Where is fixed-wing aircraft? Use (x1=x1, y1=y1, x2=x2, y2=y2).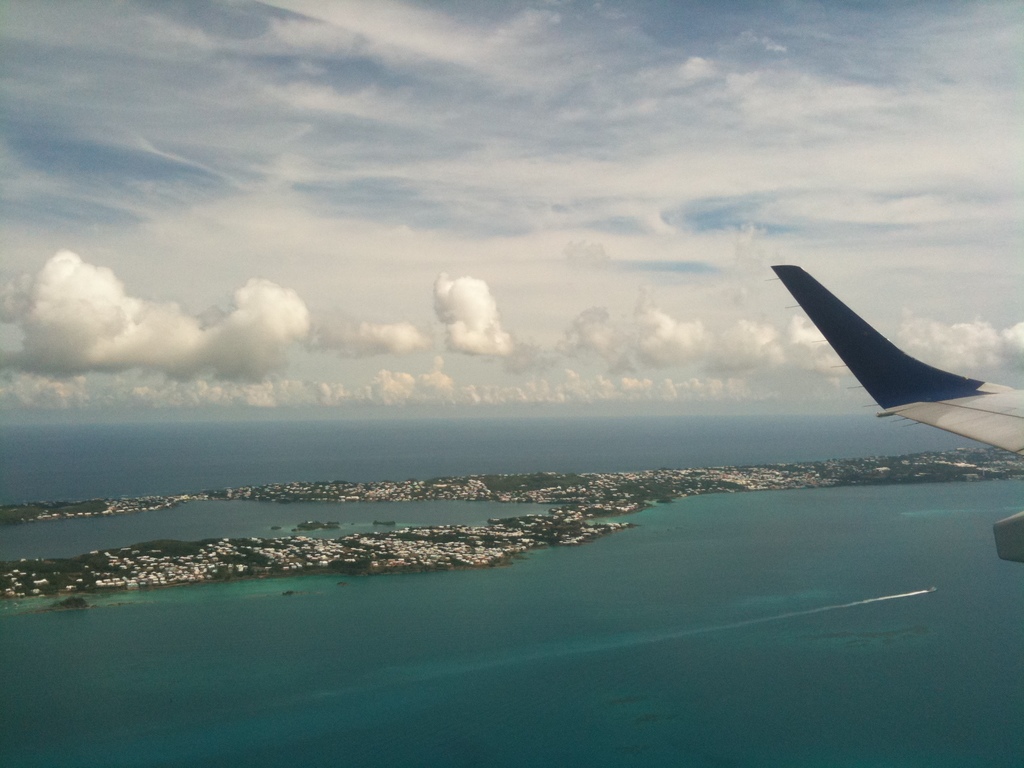
(x1=769, y1=260, x2=1023, y2=569).
